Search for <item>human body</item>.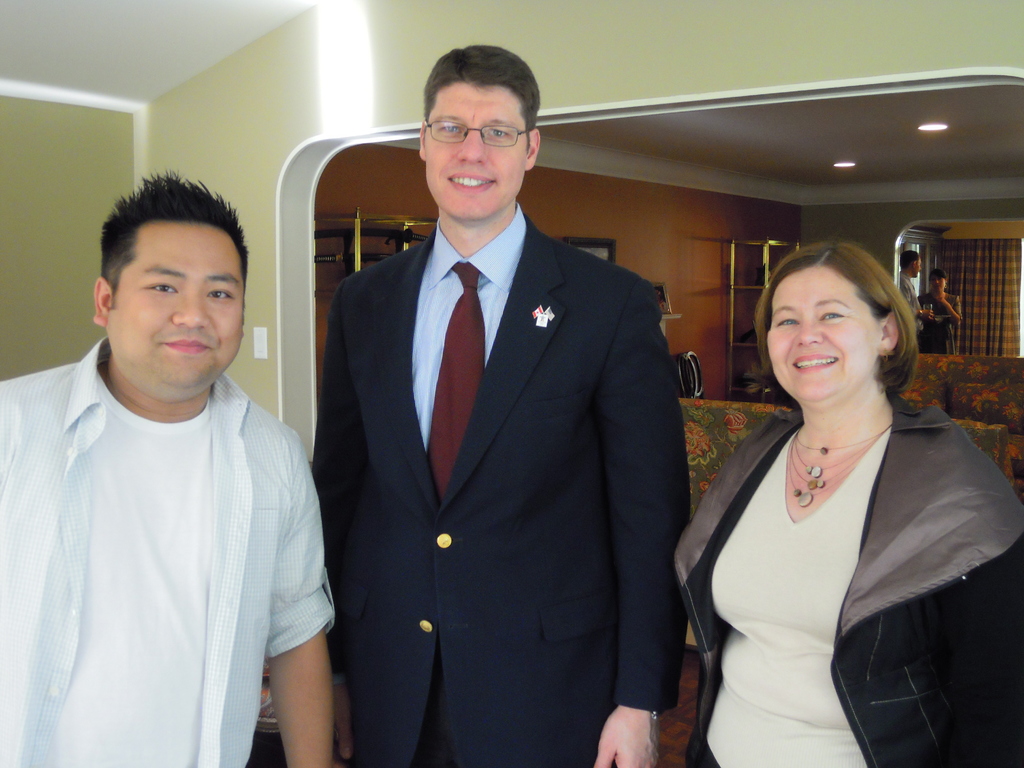
Found at box(310, 43, 687, 767).
